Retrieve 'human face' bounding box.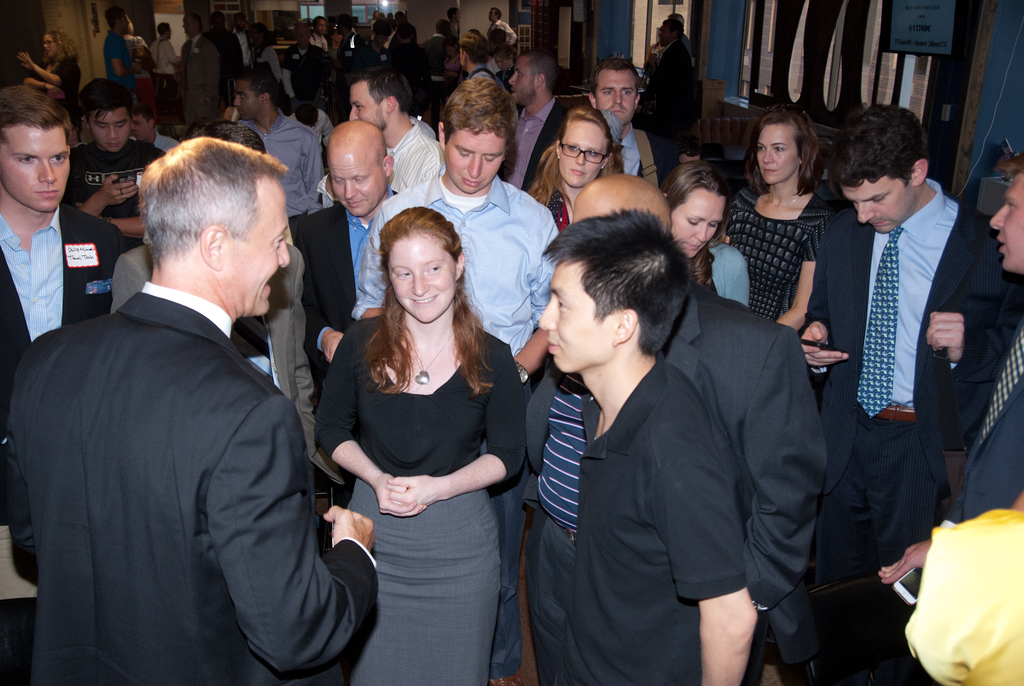
Bounding box: (842,176,915,229).
